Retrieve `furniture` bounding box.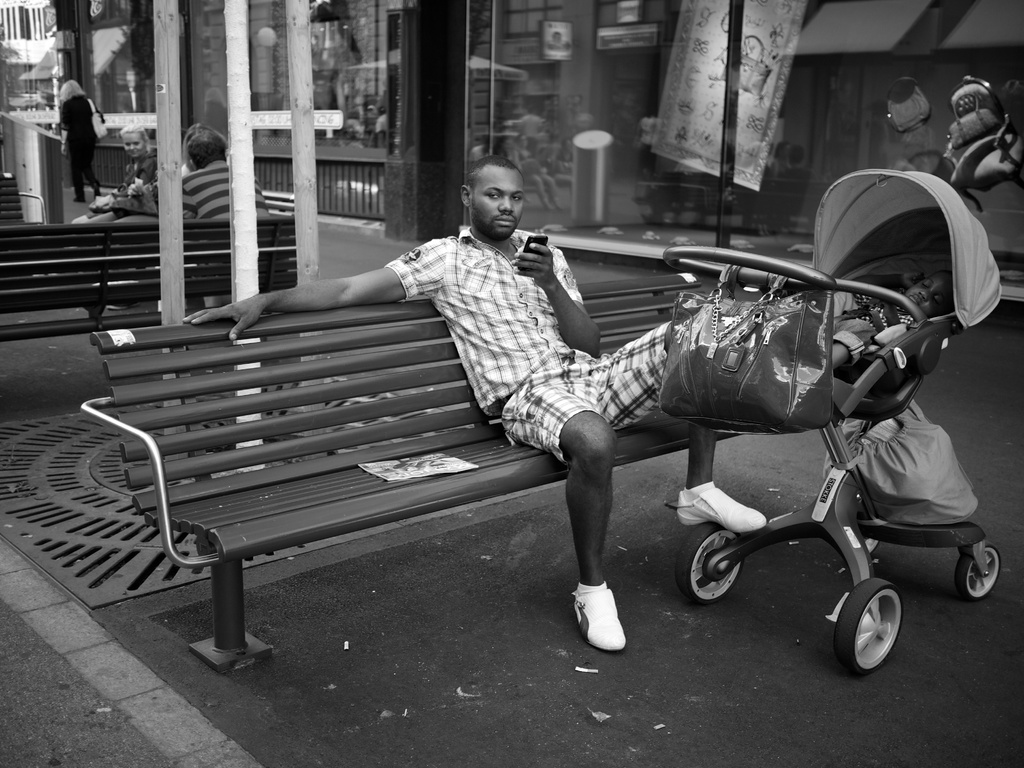
Bounding box: (0, 175, 47, 224).
